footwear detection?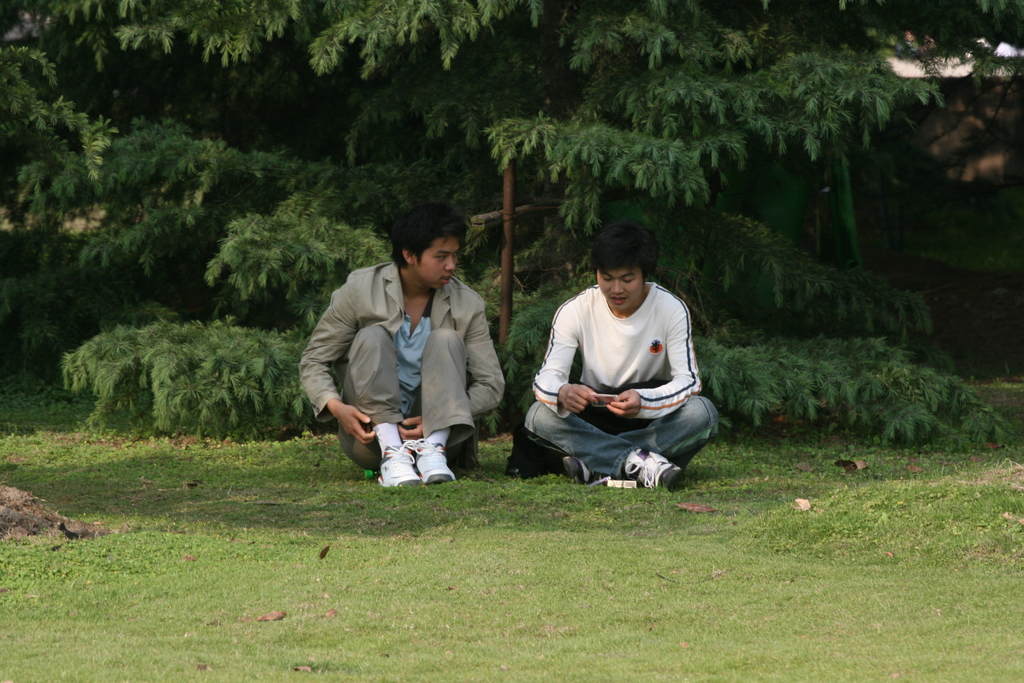
380,439,419,491
